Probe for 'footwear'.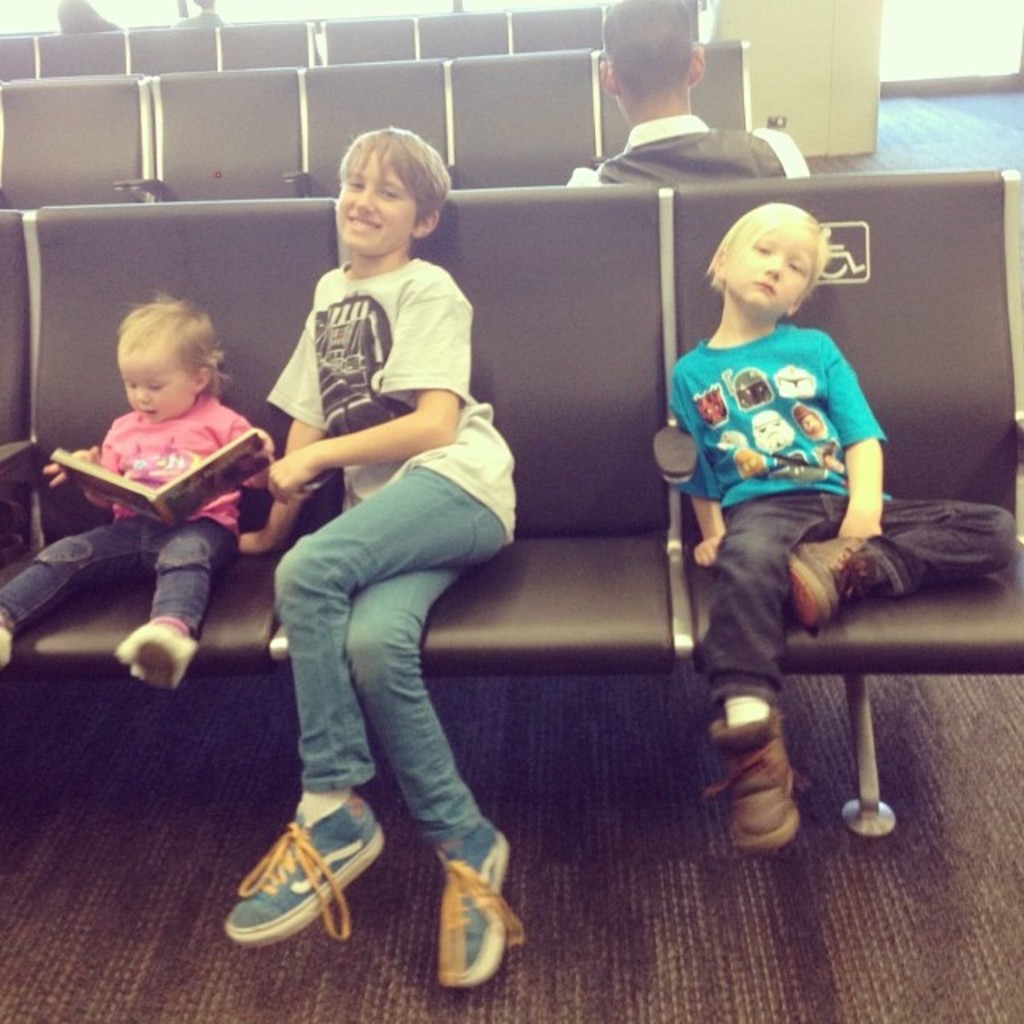
Probe result: pyautogui.locateOnScreen(115, 619, 195, 691).
